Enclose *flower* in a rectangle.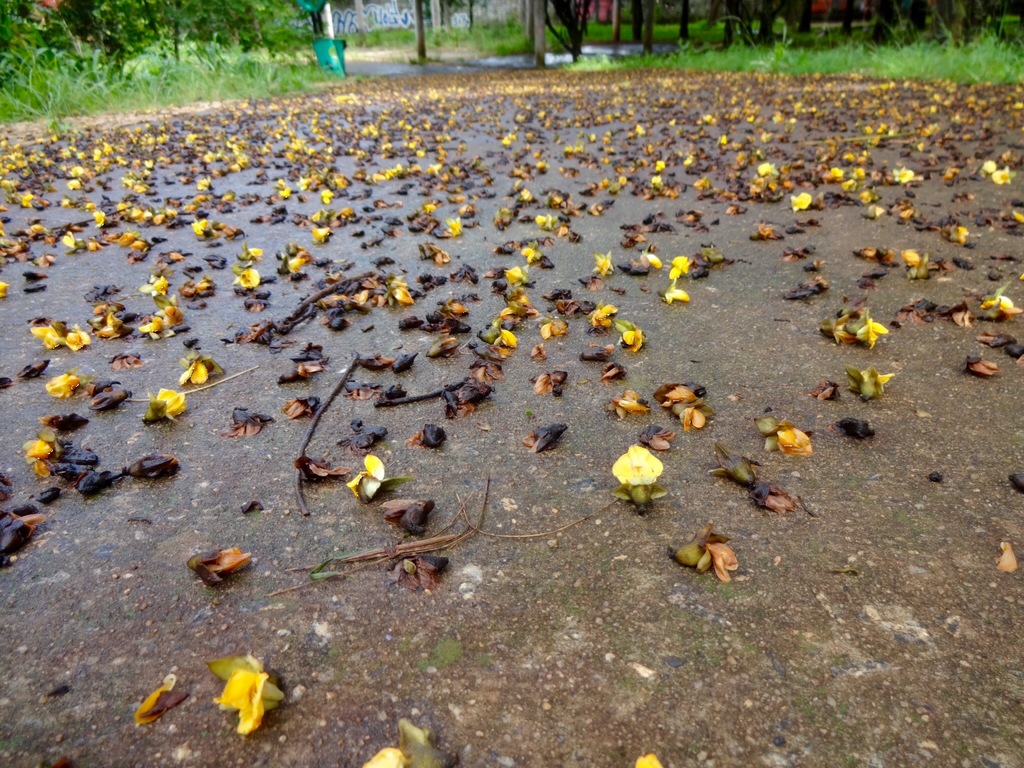
<region>140, 385, 193, 424</region>.
